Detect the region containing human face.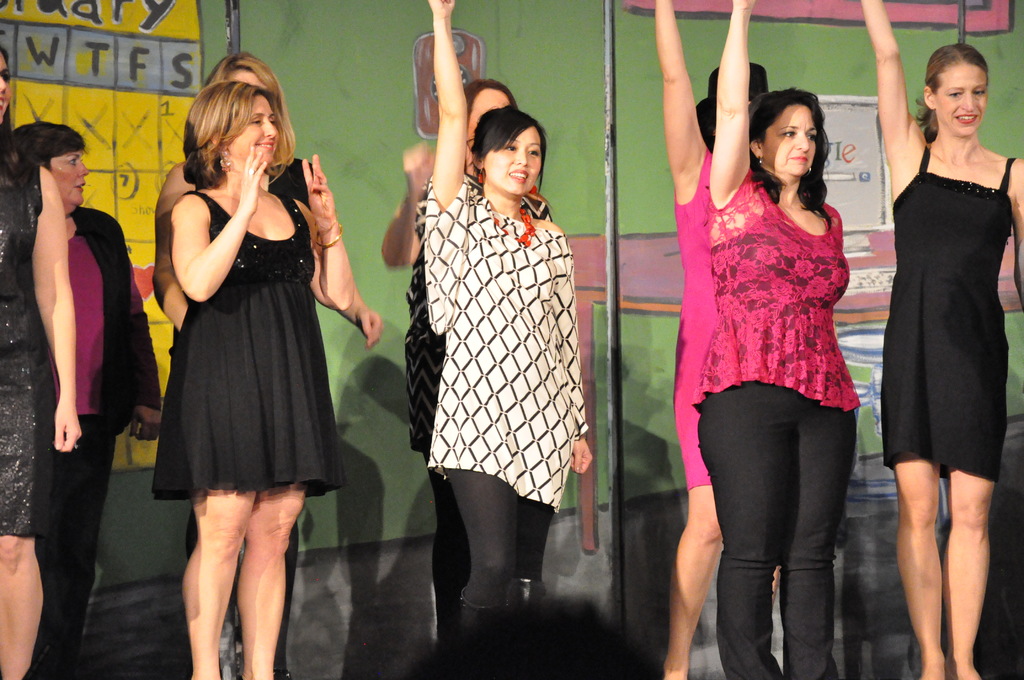
x1=468, y1=81, x2=513, y2=142.
